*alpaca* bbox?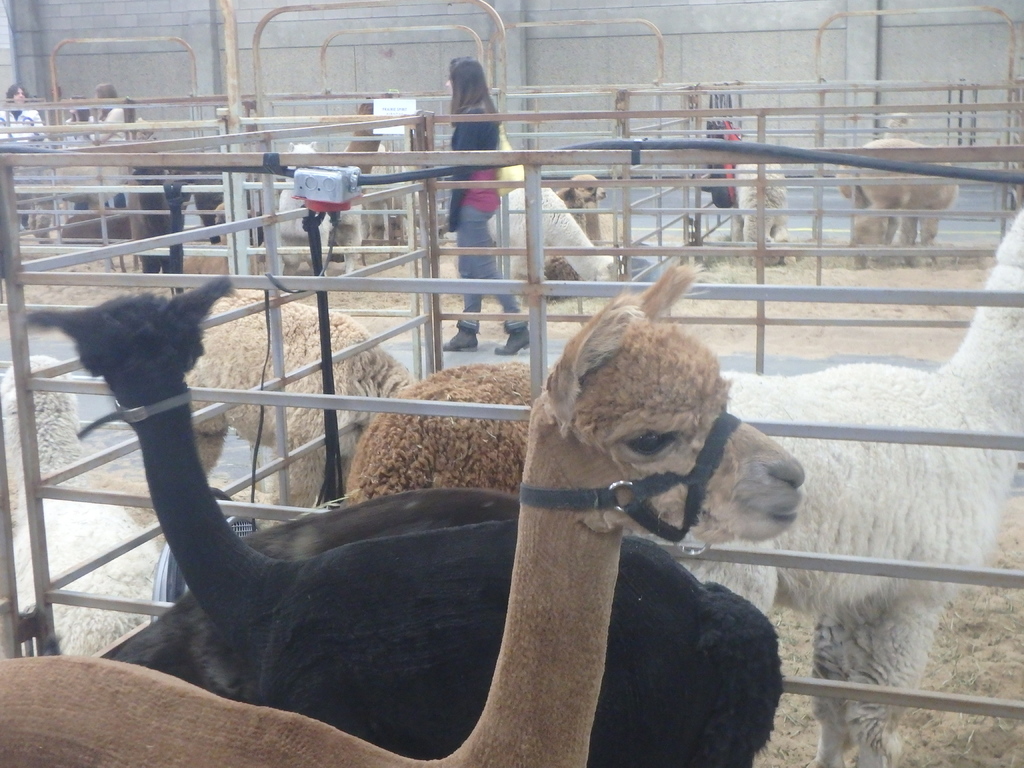
543,252,586,282
